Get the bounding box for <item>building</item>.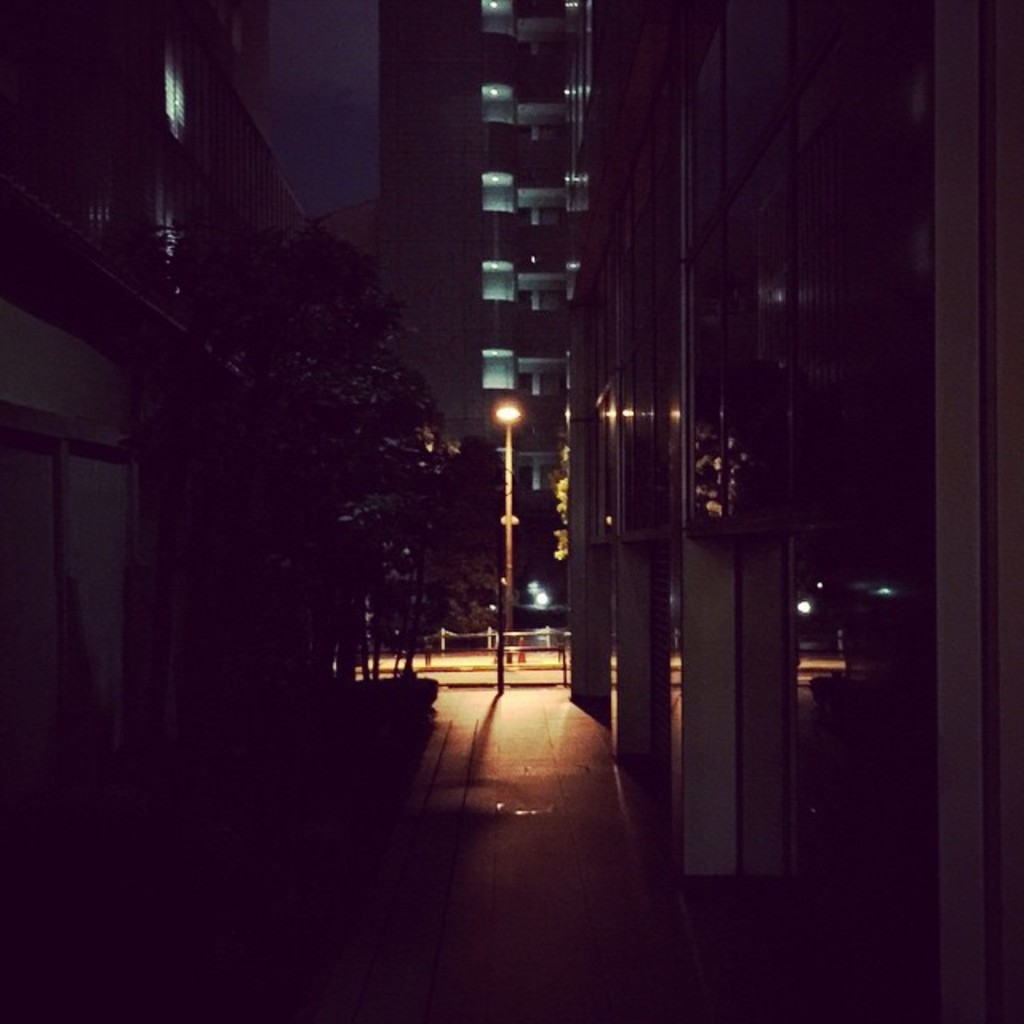
(224,0,589,502).
